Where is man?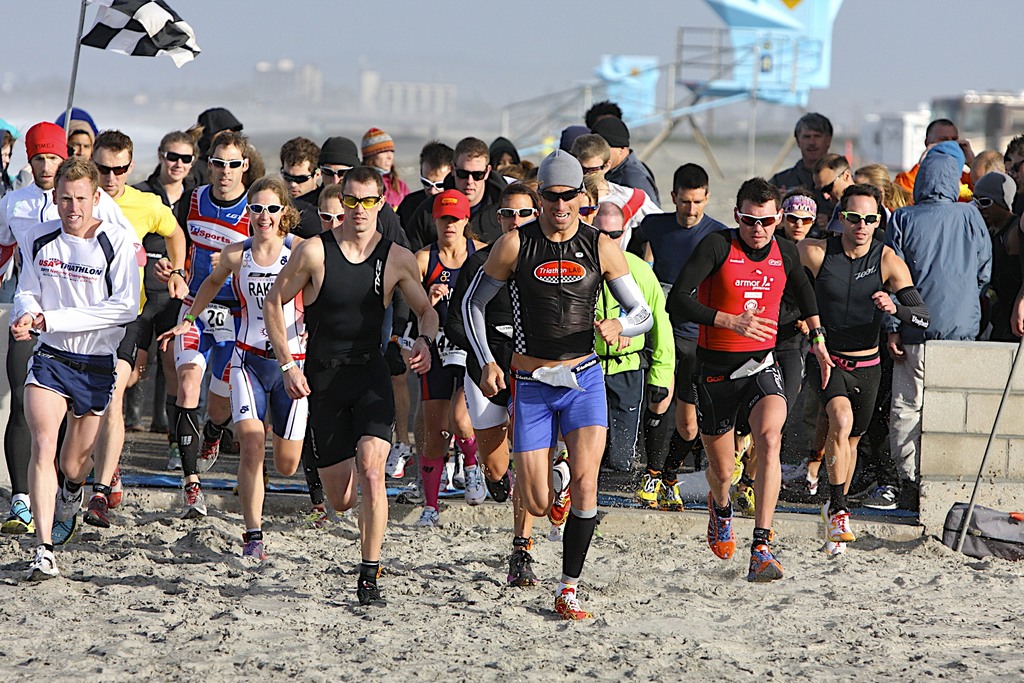
region(588, 115, 664, 203).
